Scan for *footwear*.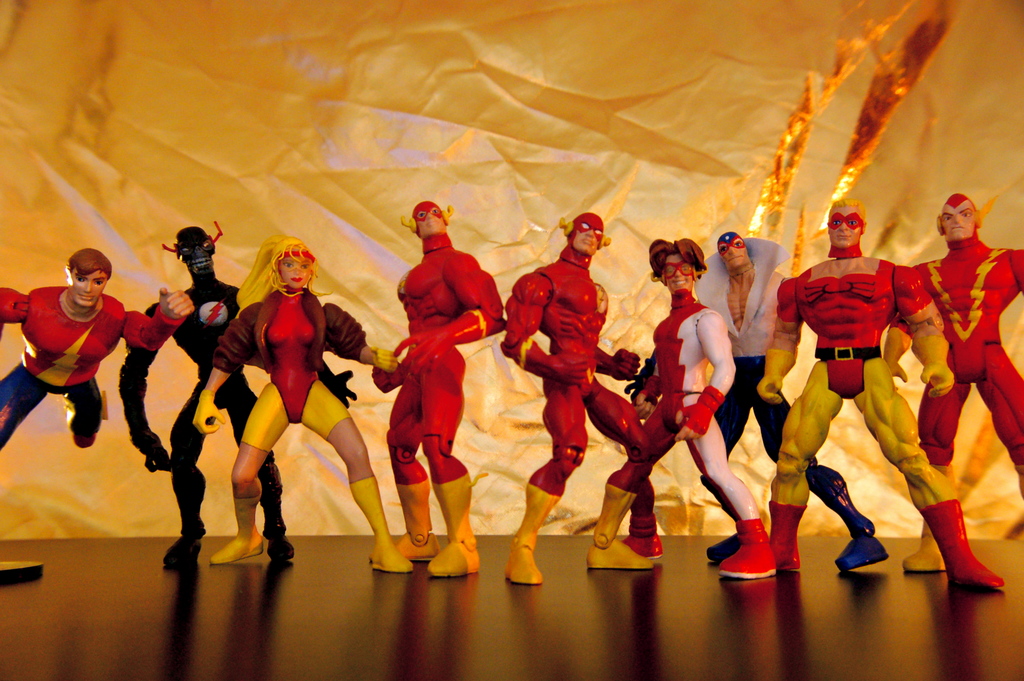
Scan result: x1=837, y1=532, x2=887, y2=568.
